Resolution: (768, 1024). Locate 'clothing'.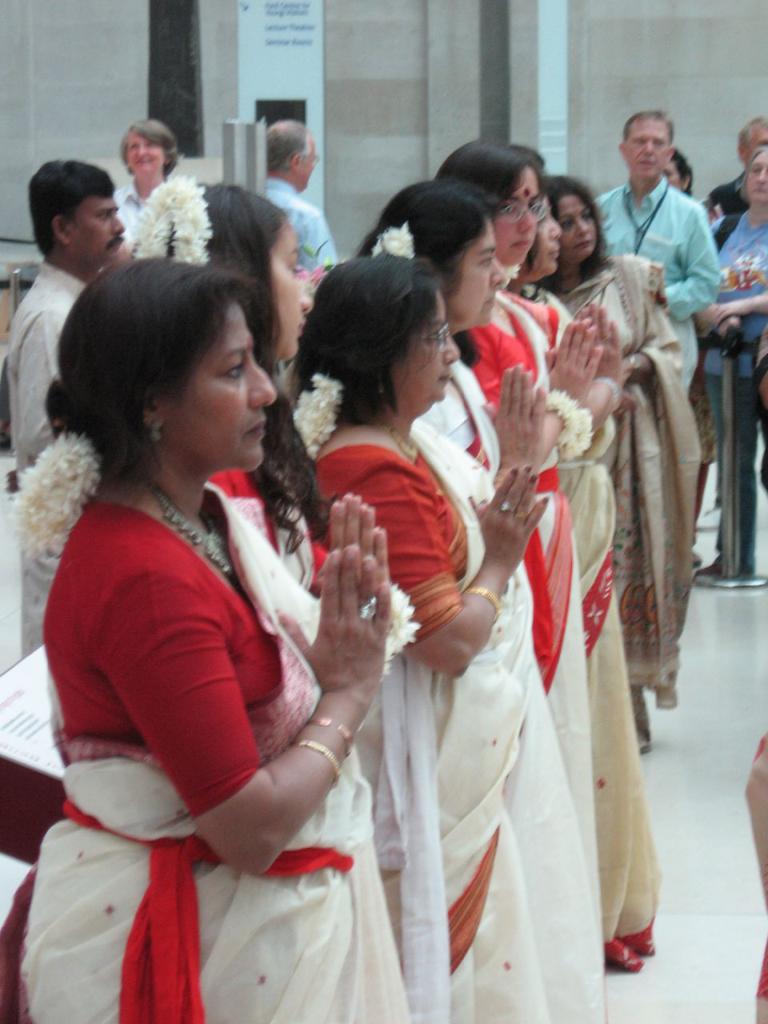
[left=707, top=204, right=767, bottom=578].
